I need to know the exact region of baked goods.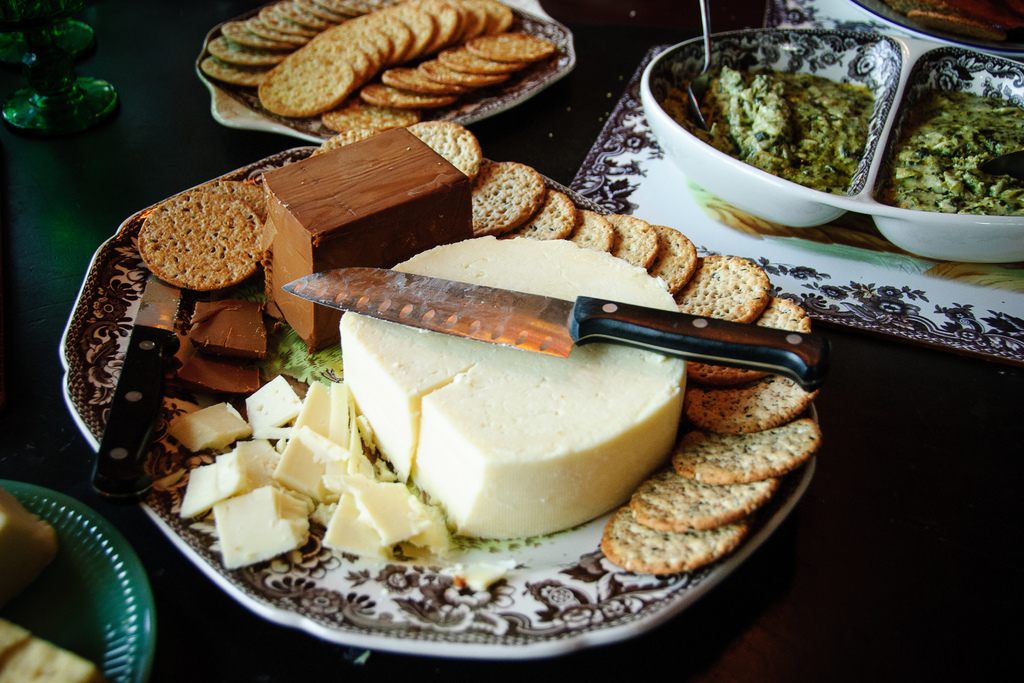
Region: x1=207, y1=179, x2=263, y2=222.
